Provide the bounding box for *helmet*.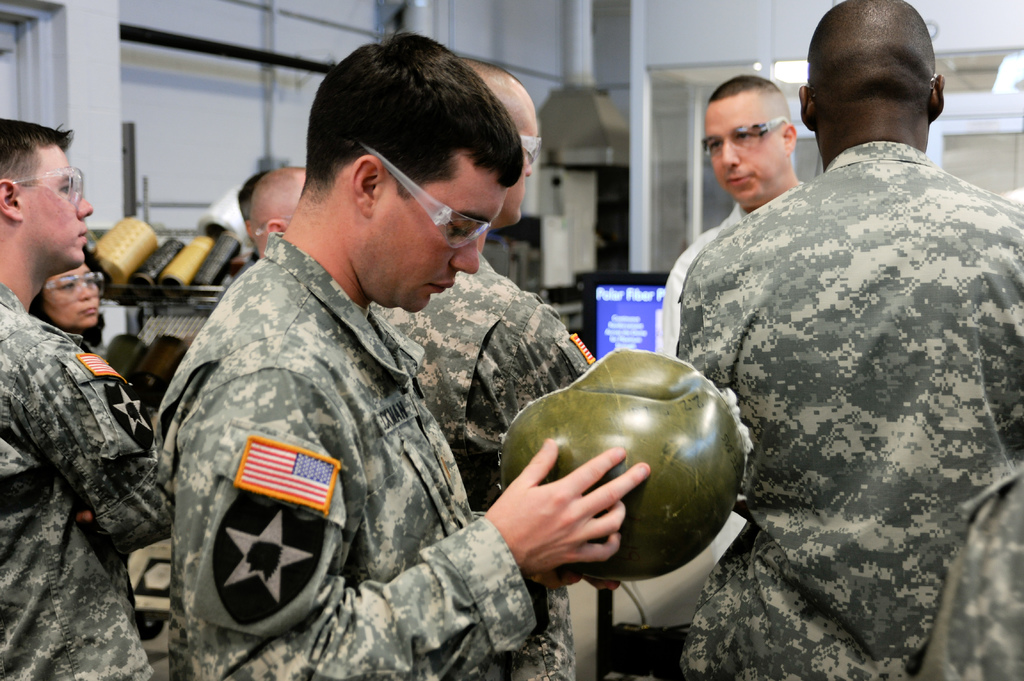
l=530, t=382, r=733, b=575.
